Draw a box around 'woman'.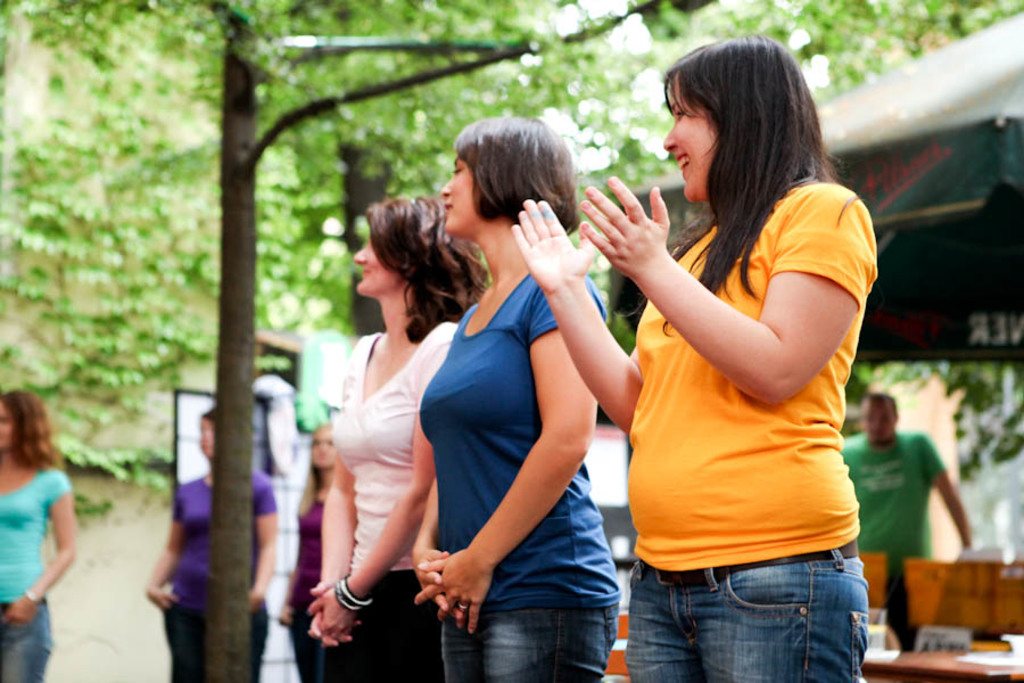
region(416, 114, 620, 682).
